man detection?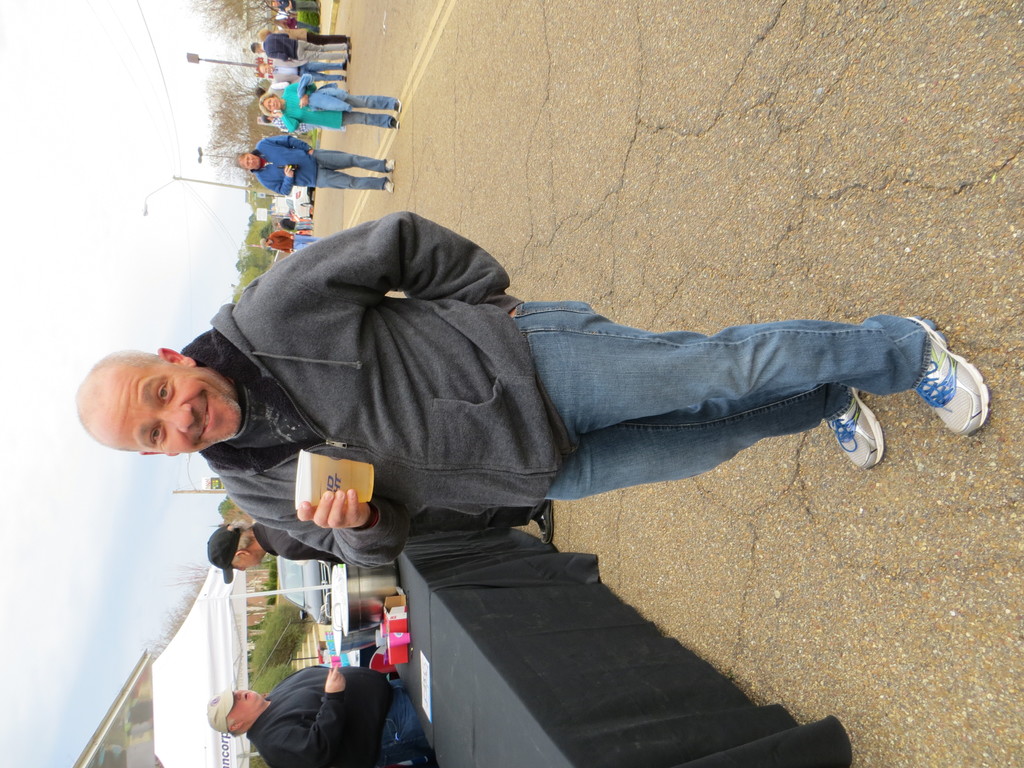
(left=68, top=208, right=988, bottom=572)
